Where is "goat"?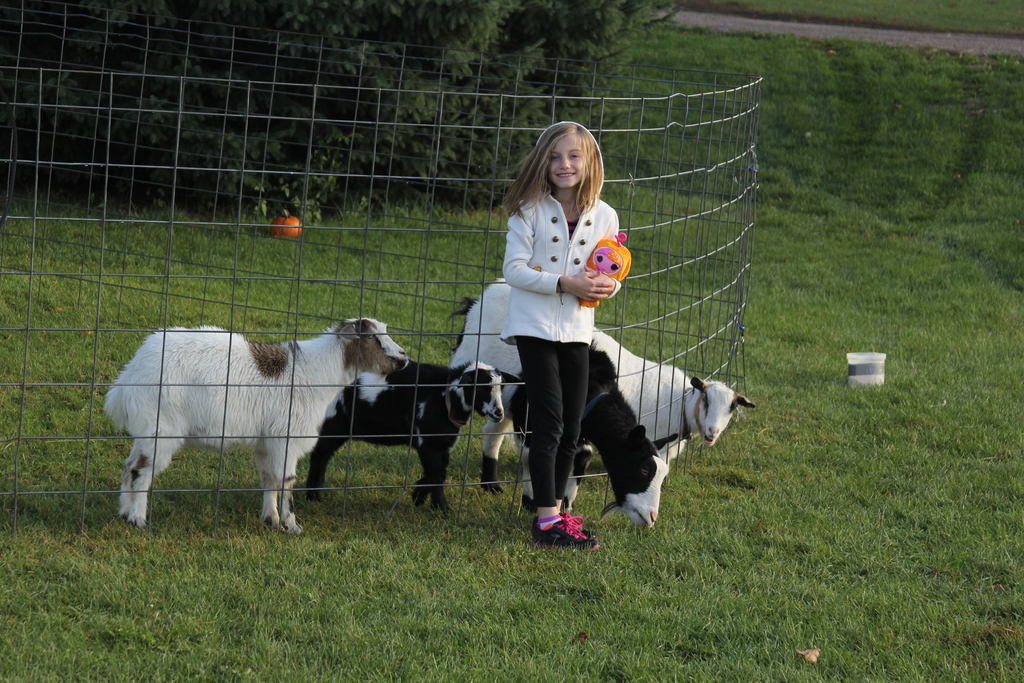
[left=591, top=324, right=756, bottom=466].
